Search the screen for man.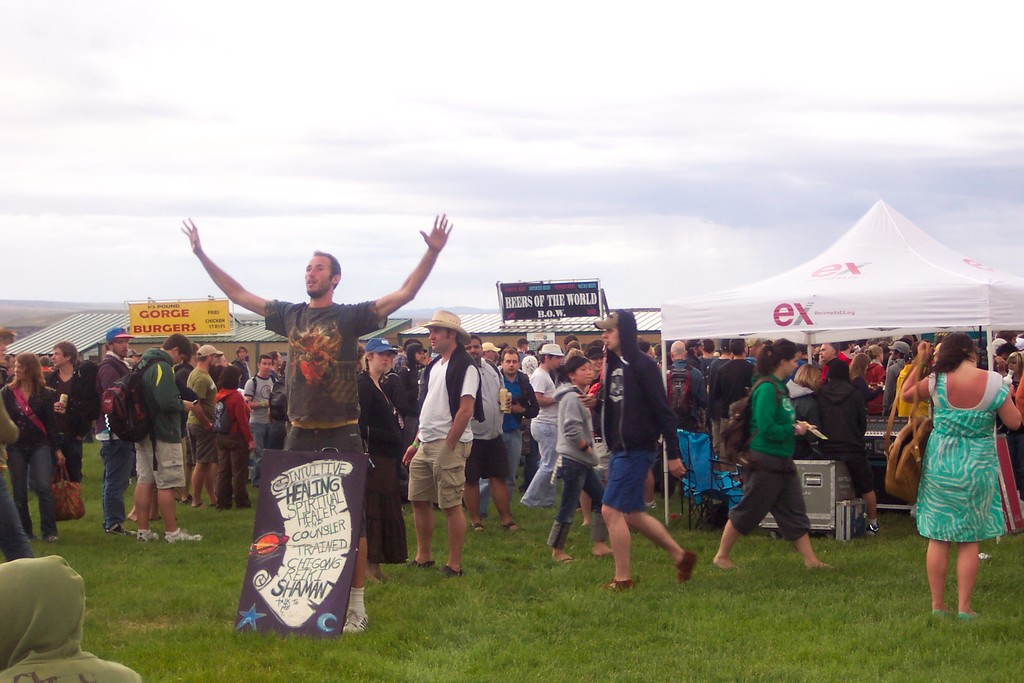
Found at 401:309:487:577.
